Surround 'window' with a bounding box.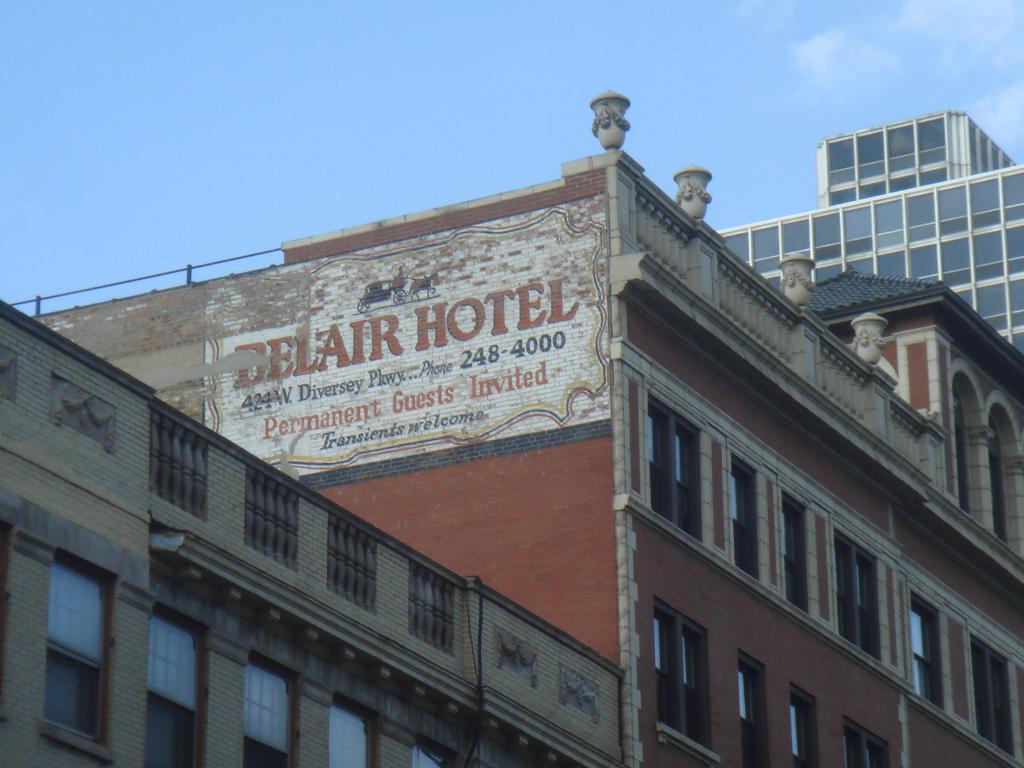
<box>836,537,881,653</box>.
